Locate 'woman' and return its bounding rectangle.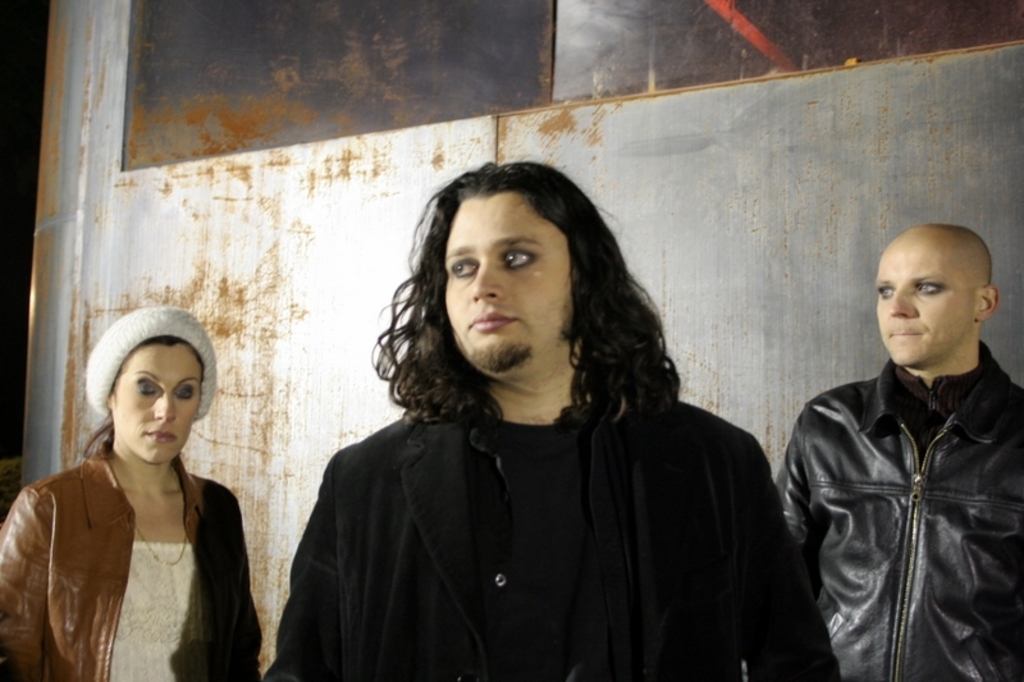
detection(9, 306, 265, 679).
